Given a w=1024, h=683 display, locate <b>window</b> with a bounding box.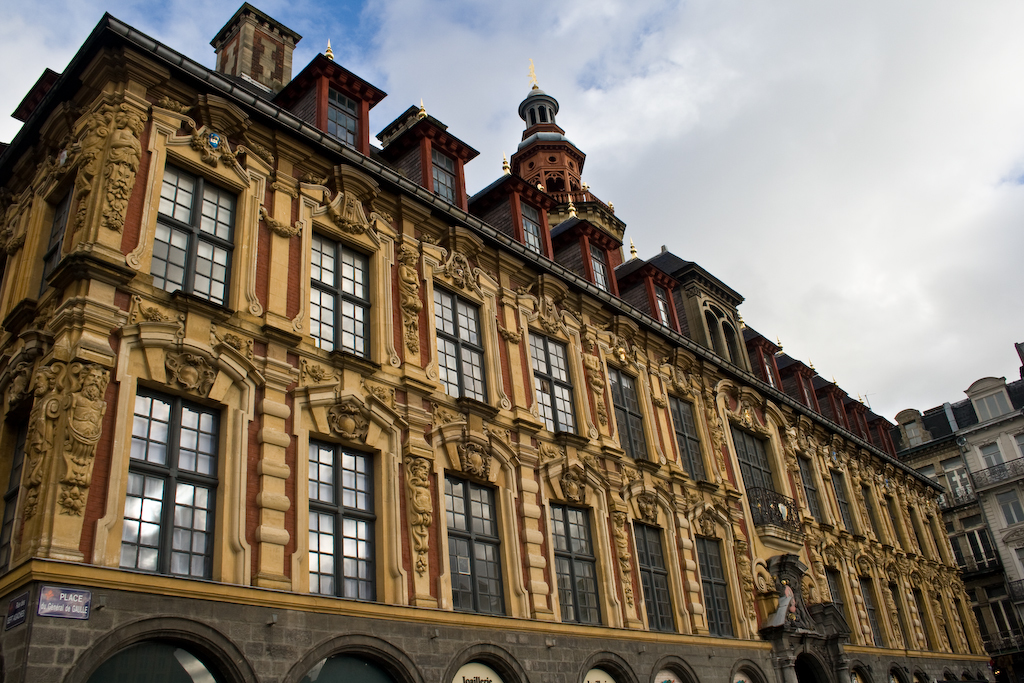
Located: [428, 269, 497, 415].
